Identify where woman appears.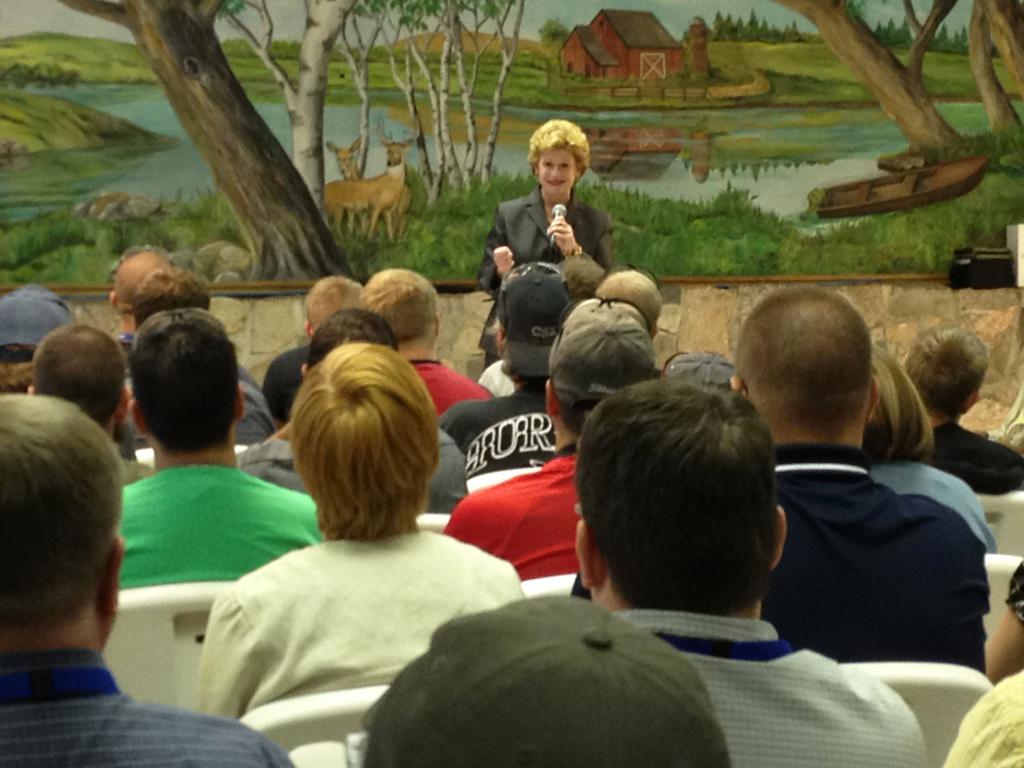
Appears at bbox=[477, 118, 611, 374].
